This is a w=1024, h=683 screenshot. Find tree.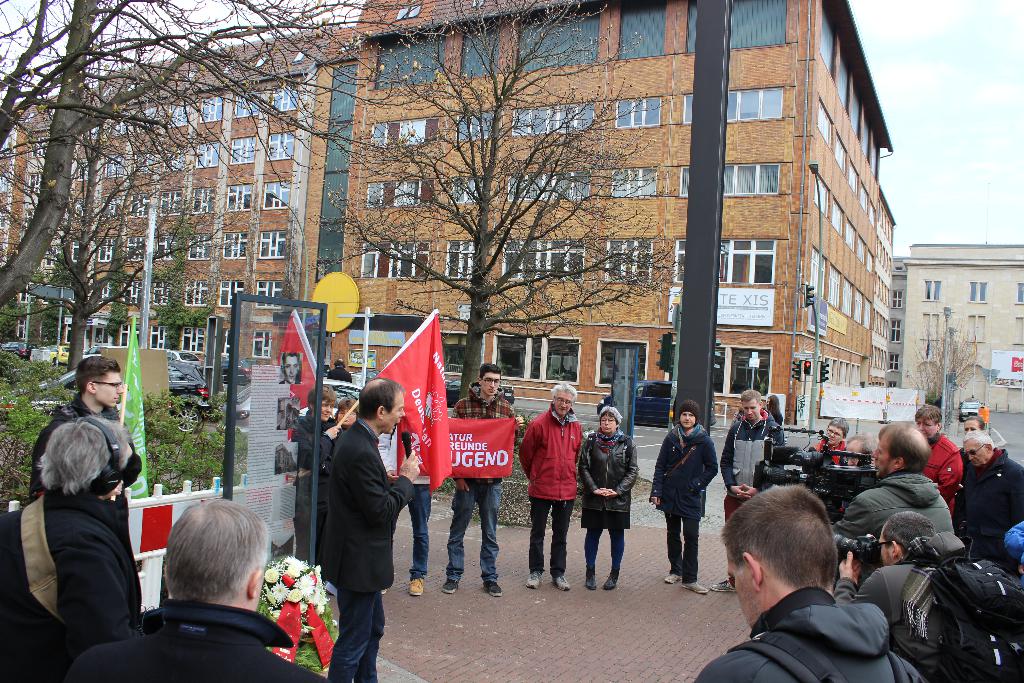
Bounding box: bbox(105, 231, 136, 325).
